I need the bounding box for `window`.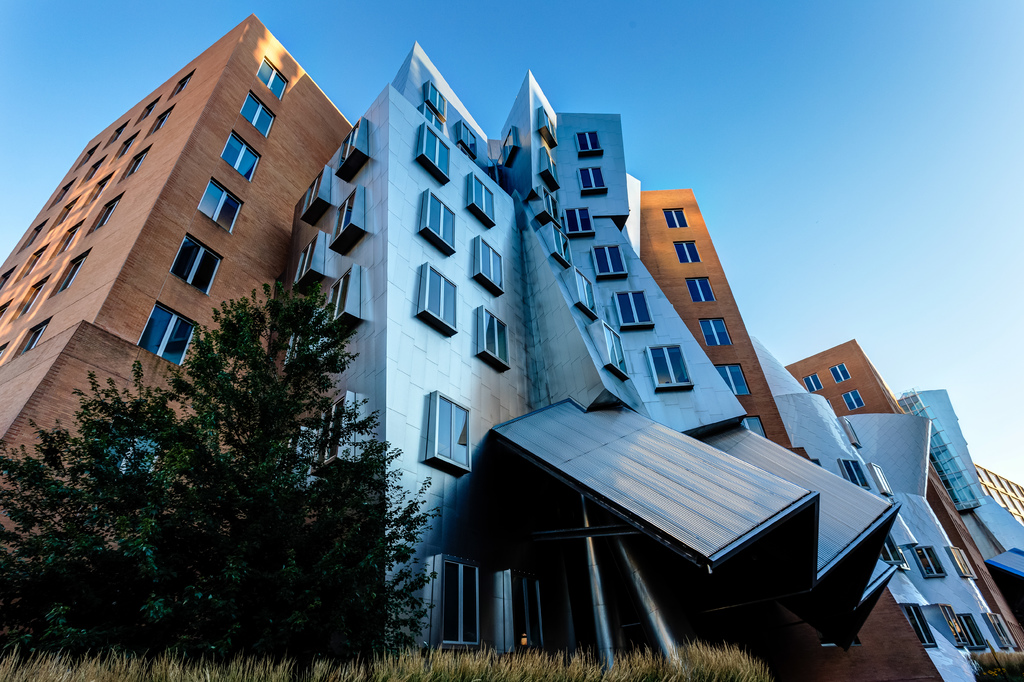
Here it is: select_region(843, 389, 863, 409).
